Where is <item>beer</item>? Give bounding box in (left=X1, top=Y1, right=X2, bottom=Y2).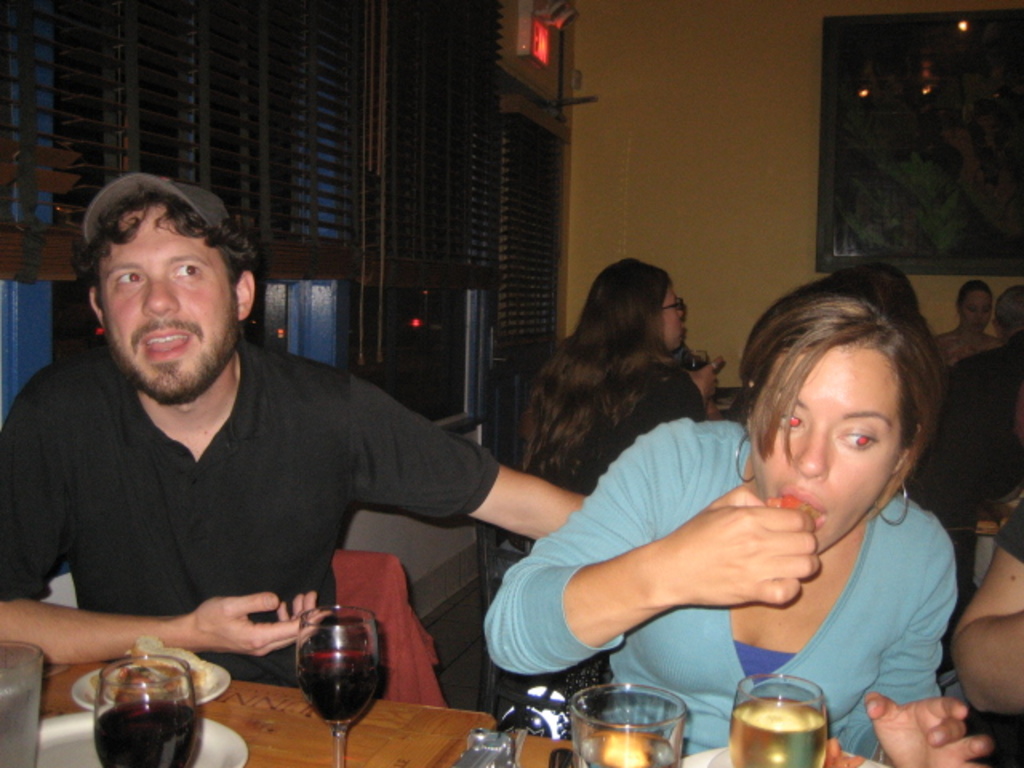
(left=296, top=597, right=390, bottom=766).
